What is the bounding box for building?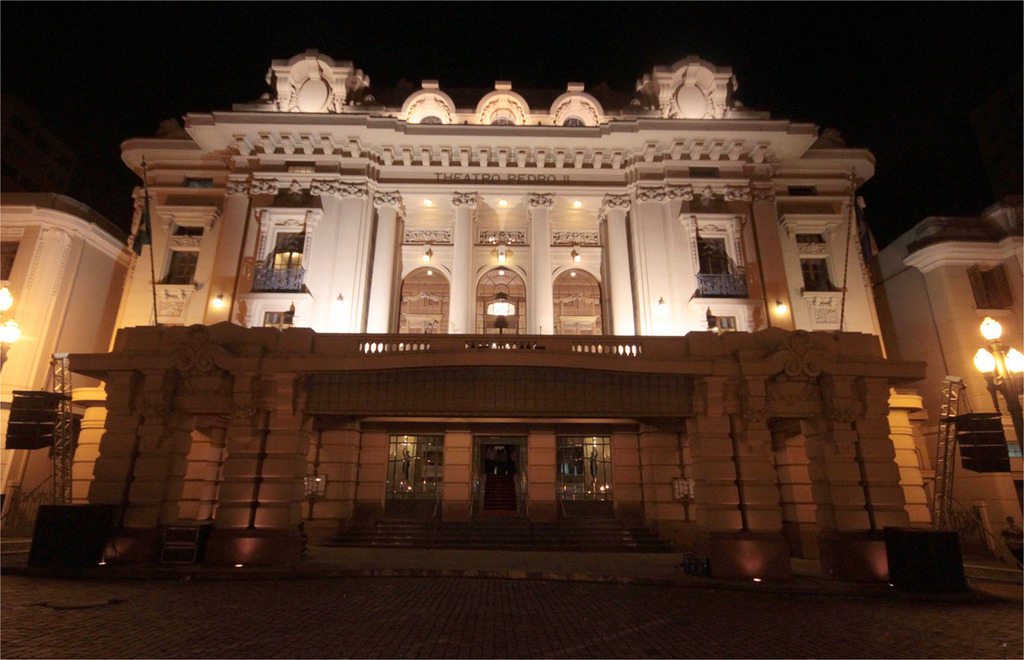
bbox=(69, 47, 920, 577).
